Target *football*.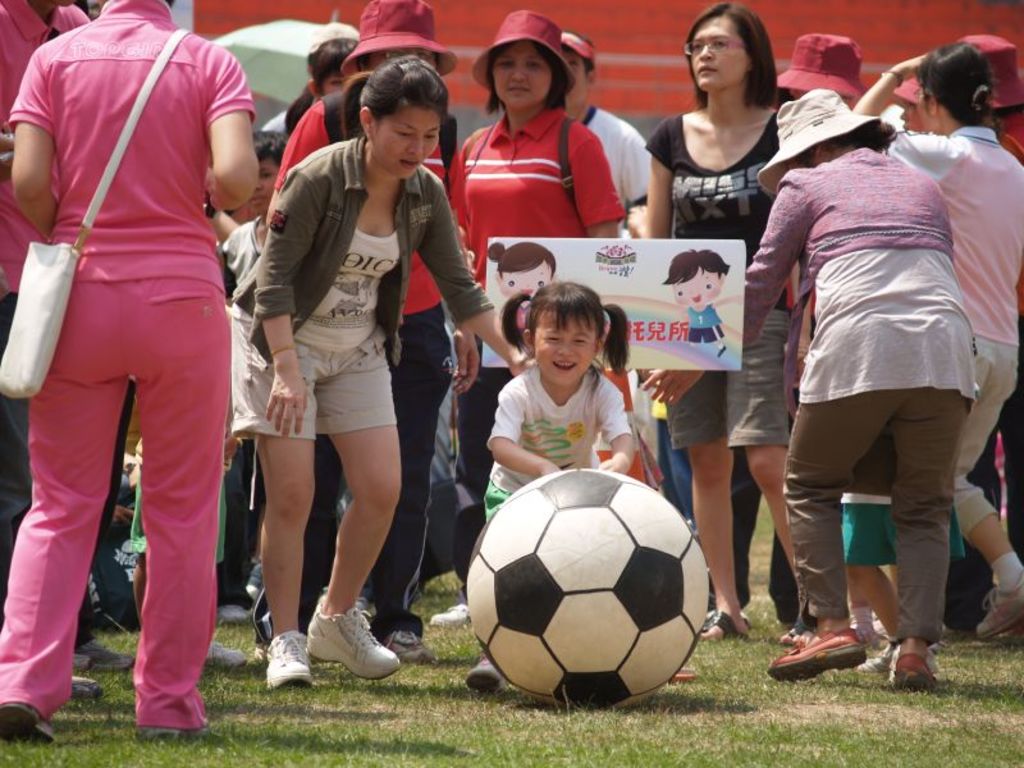
Target region: select_region(461, 468, 718, 708).
